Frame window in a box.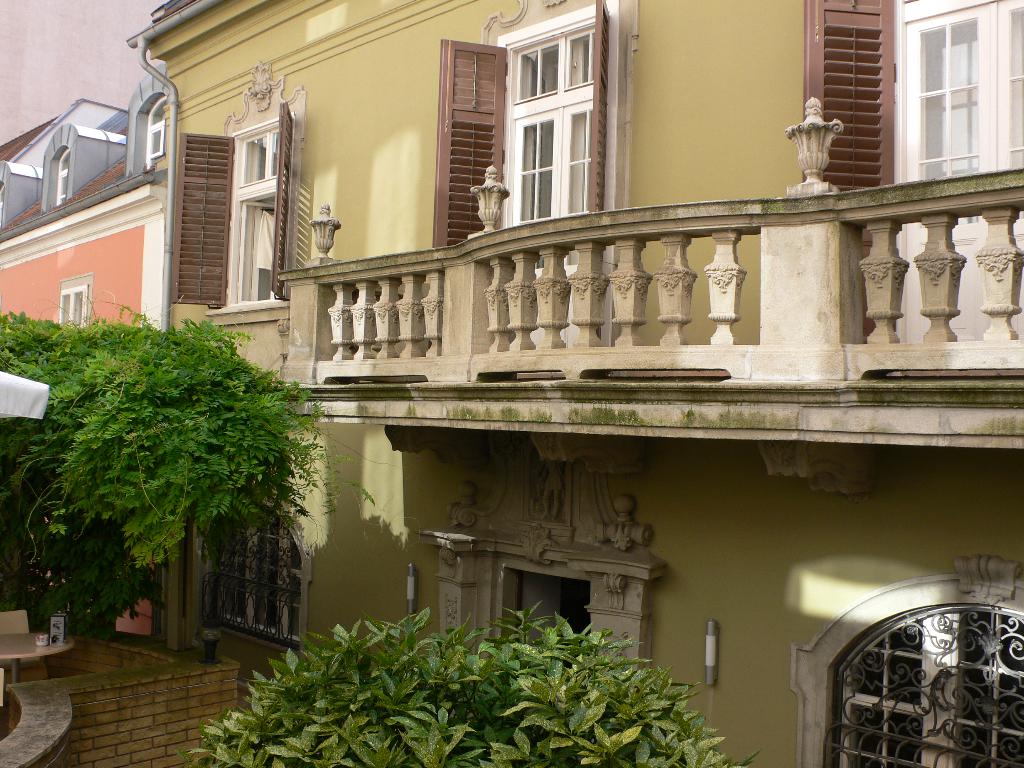
BBox(145, 100, 166, 159).
